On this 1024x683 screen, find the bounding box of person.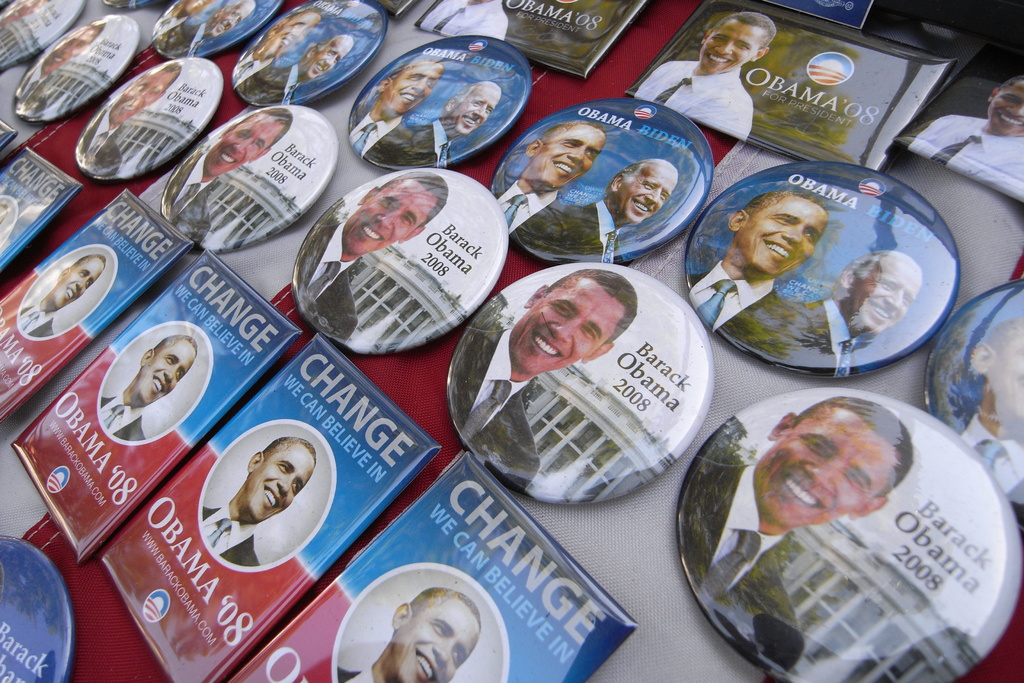
Bounding box: pyautogui.locateOnScreen(195, 427, 326, 588).
